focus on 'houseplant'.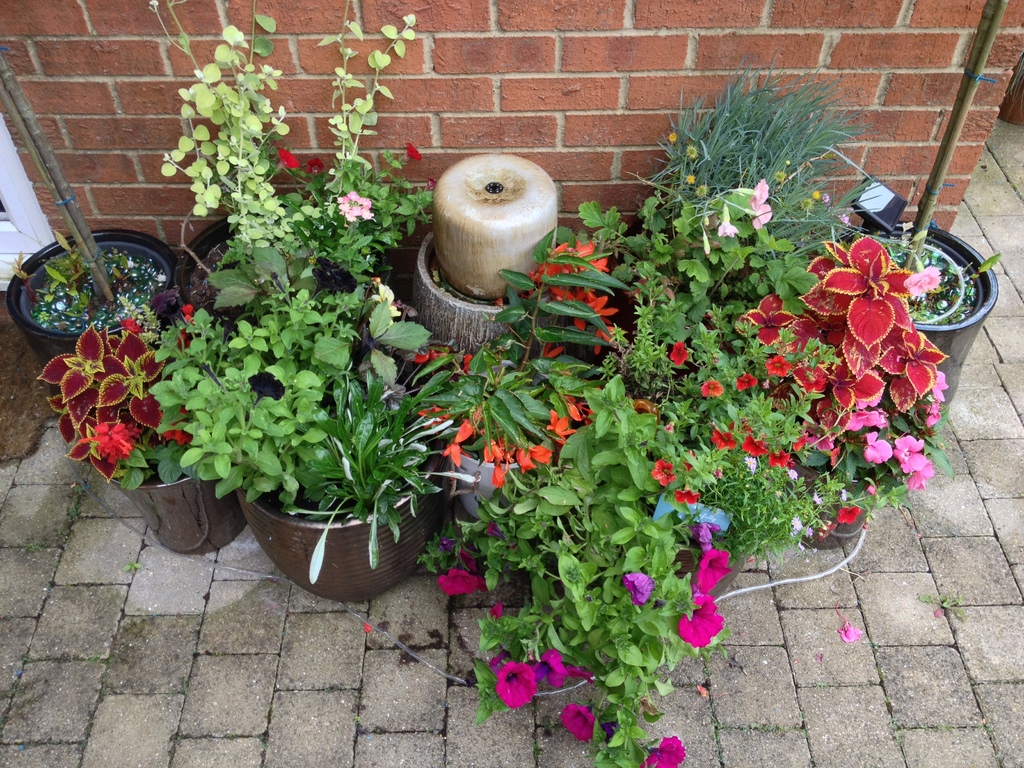
Focused at BBox(637, 58, 873, 270).
